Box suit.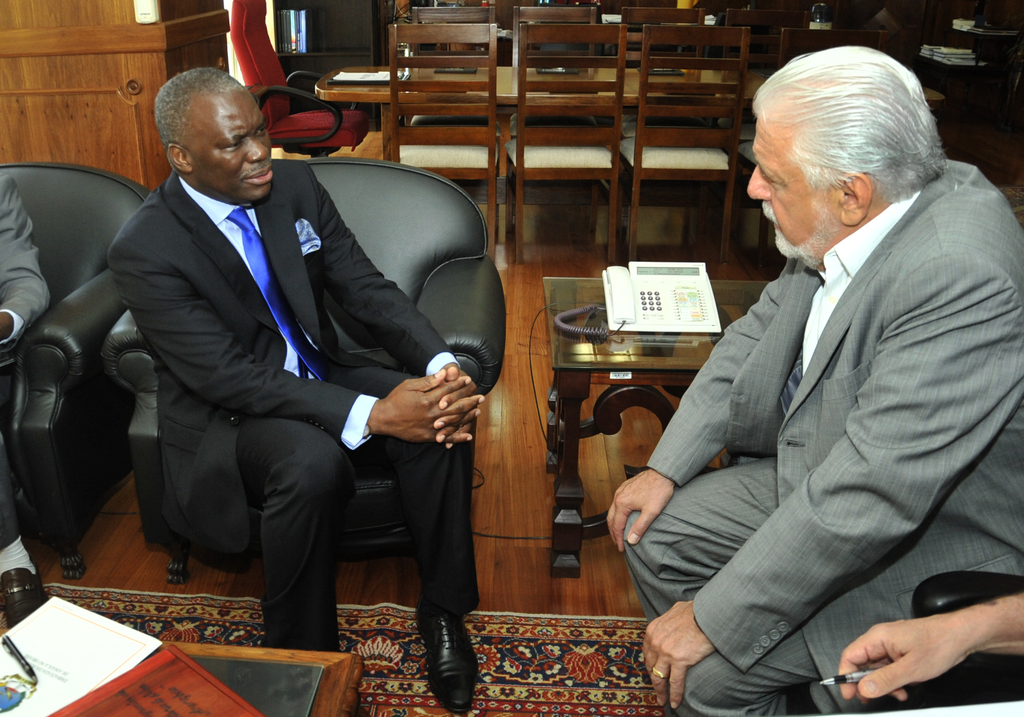
0,167,54,550.
